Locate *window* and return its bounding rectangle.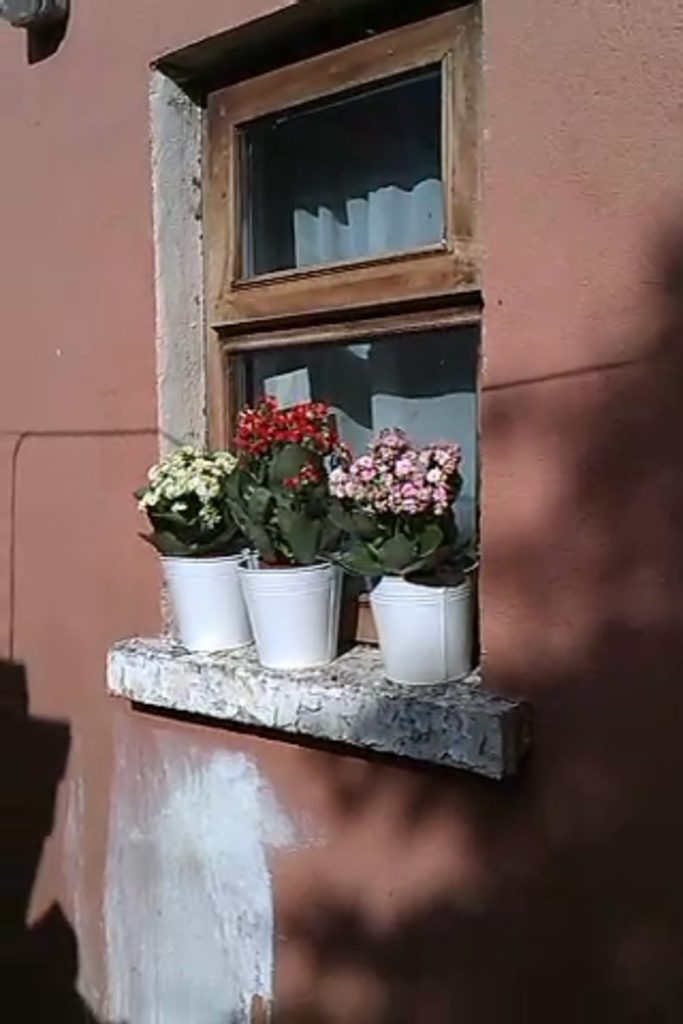
<bbox>117, 0, 514, 764</bbox>.
